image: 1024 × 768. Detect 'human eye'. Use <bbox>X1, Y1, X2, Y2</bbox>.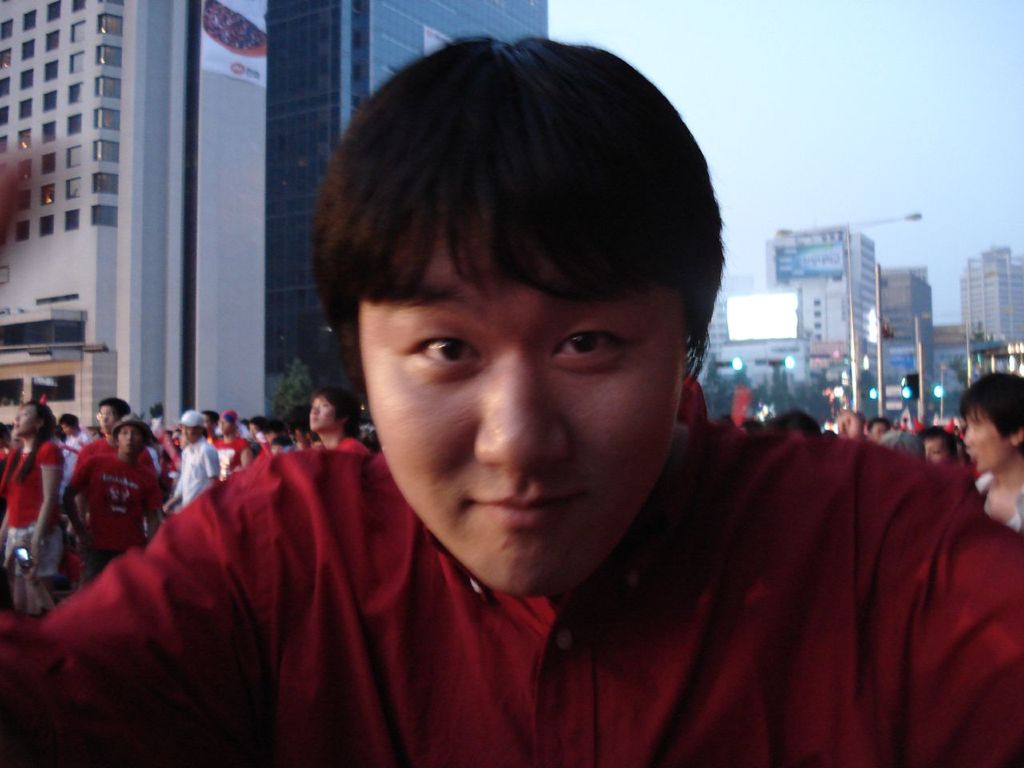
<bbox>397, 321, 486, 383</bbox>.
